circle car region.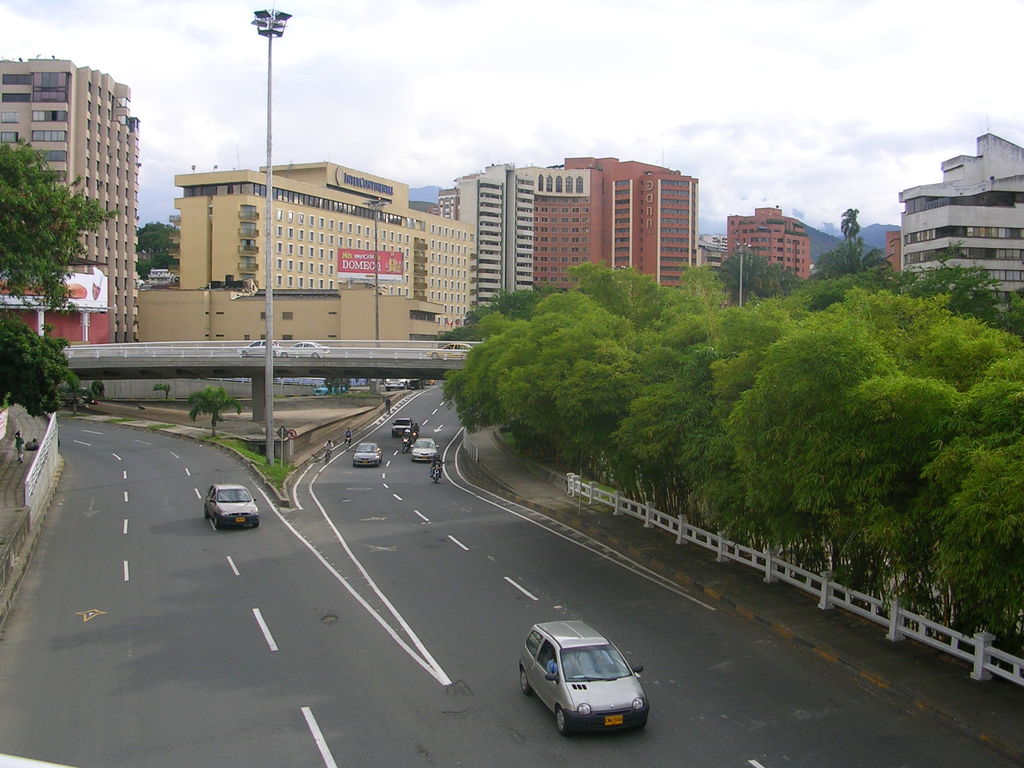
Region: BBox(235, 340, 277, 353).
